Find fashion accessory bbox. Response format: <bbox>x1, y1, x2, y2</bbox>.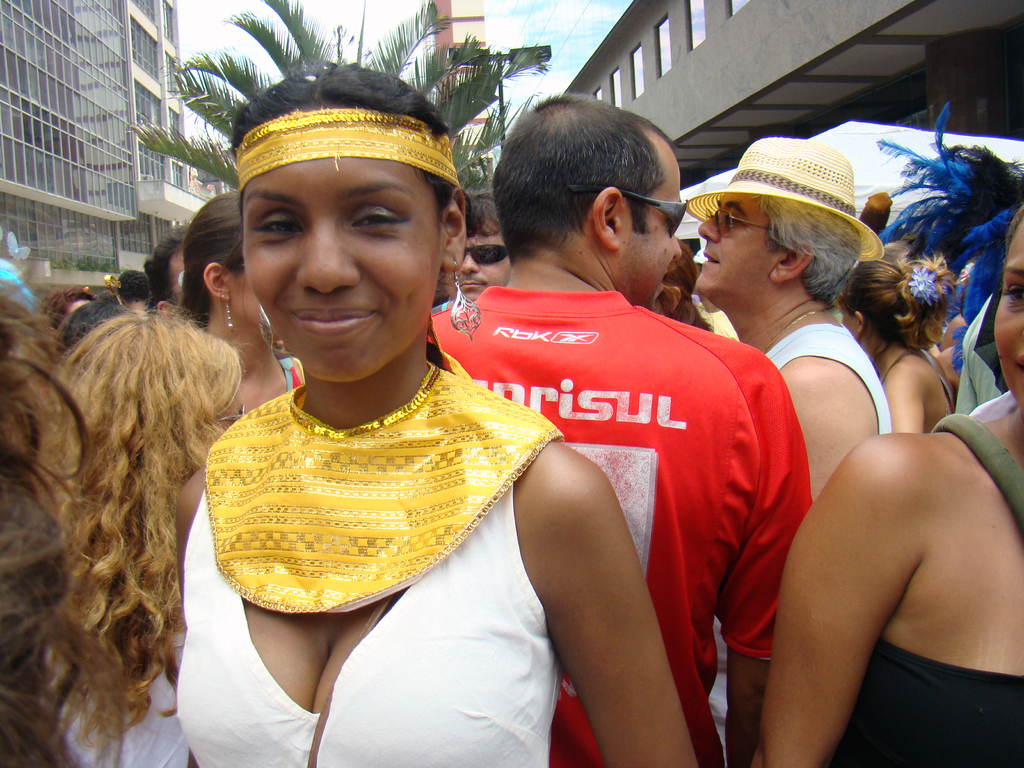
<bbox>905, 266, 942, 310</bbox>.
